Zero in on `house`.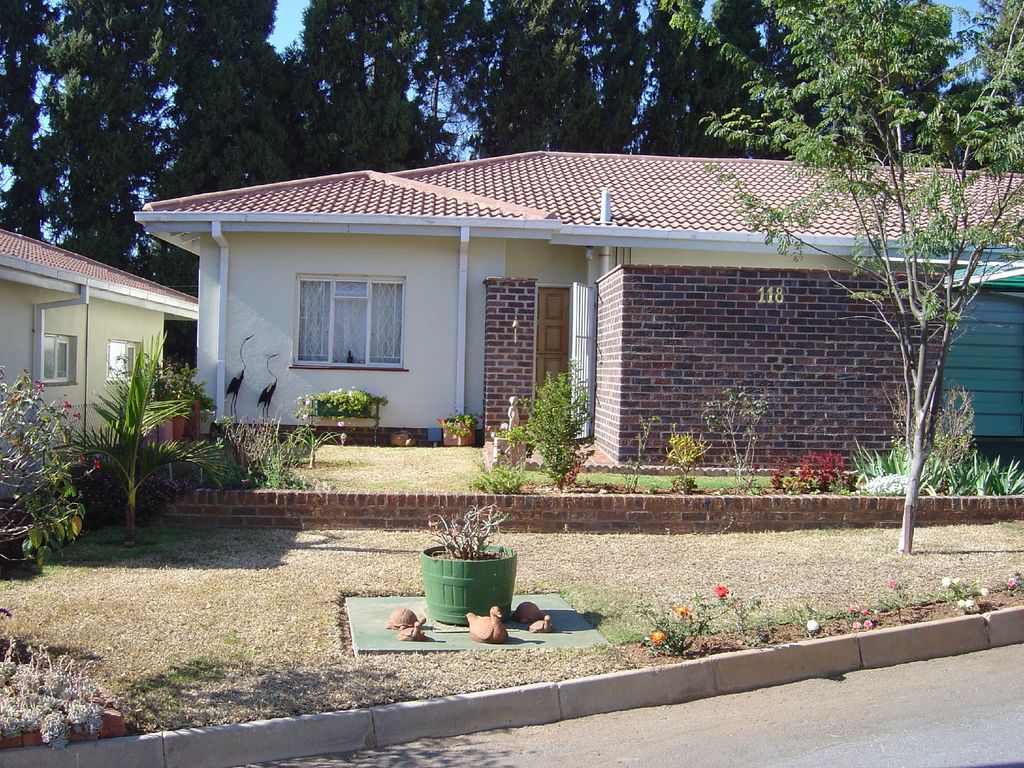
Zeroed in: left=122, top=132, right=986, bottom=510.
